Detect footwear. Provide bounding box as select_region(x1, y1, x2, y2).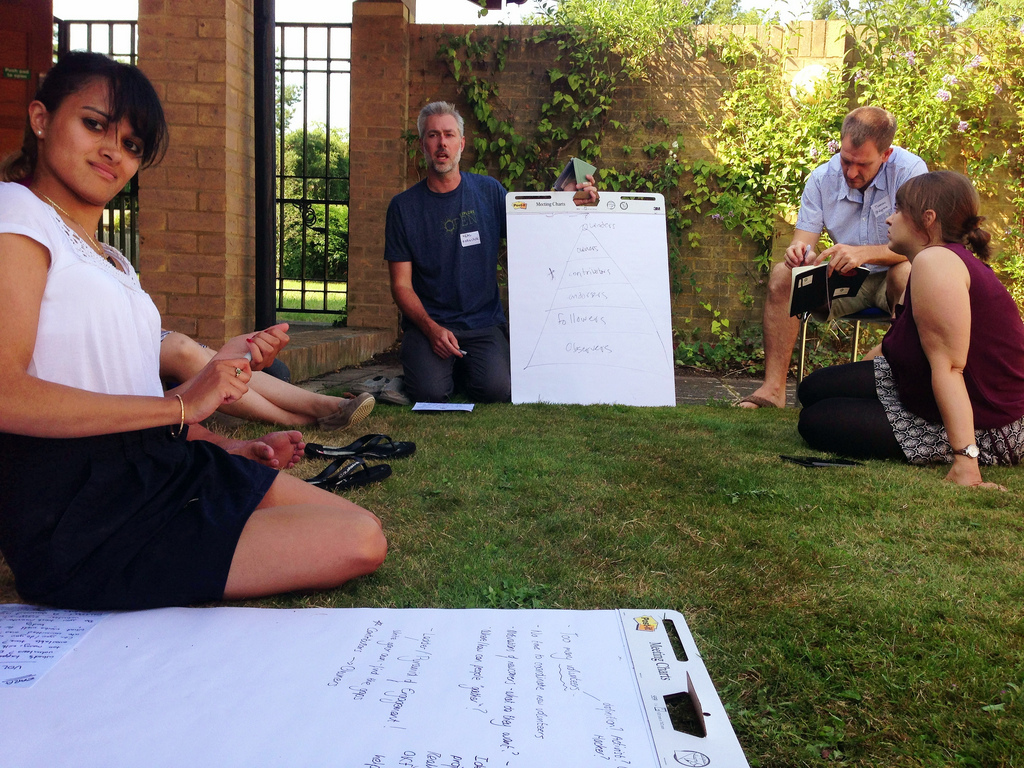
select_region(352, 371, 387, 395).
